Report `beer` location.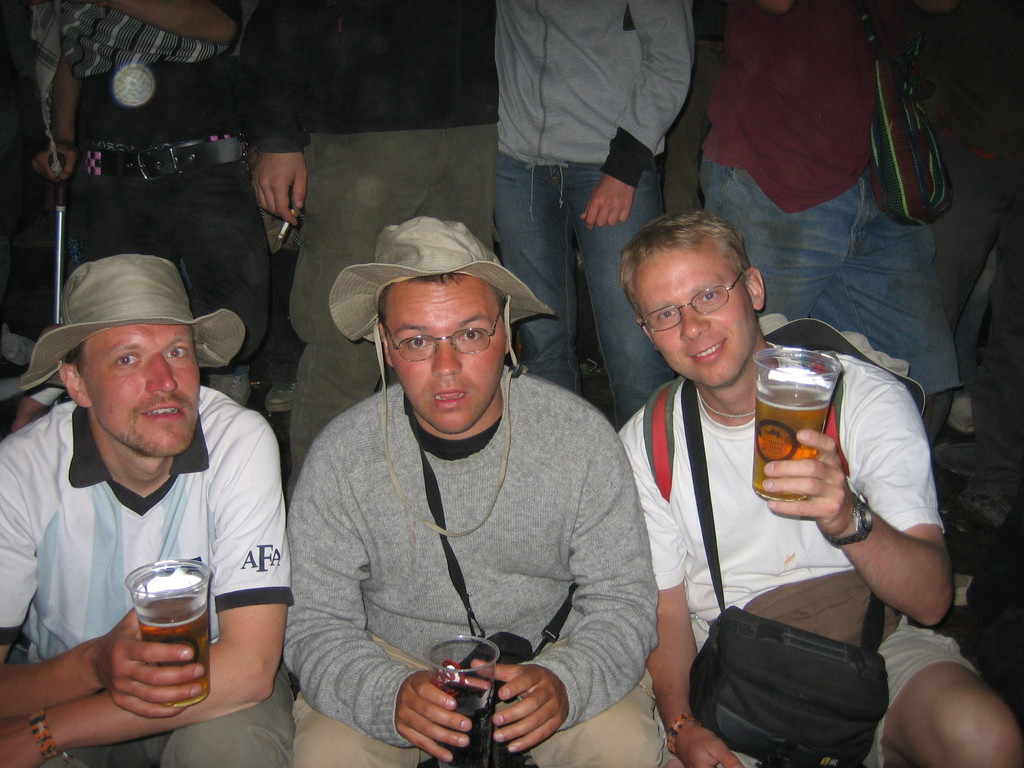
Report: box=[142, 589, 216, 704].
